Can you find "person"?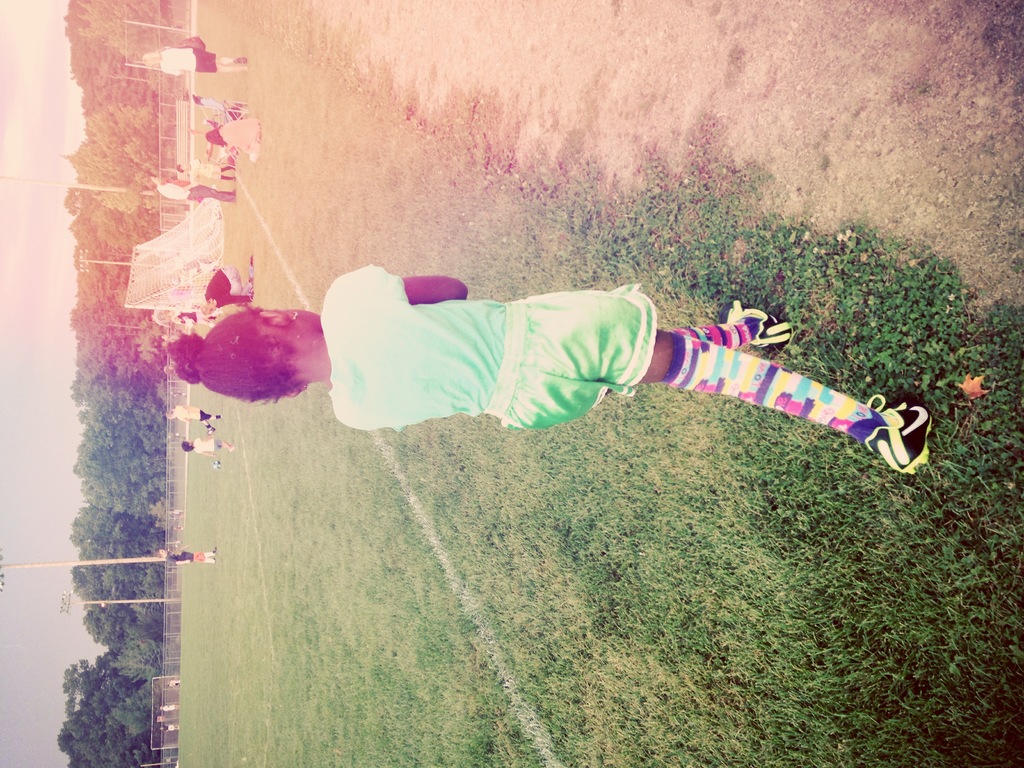
Yes, bounding box: 181, 431, 236, 461.
